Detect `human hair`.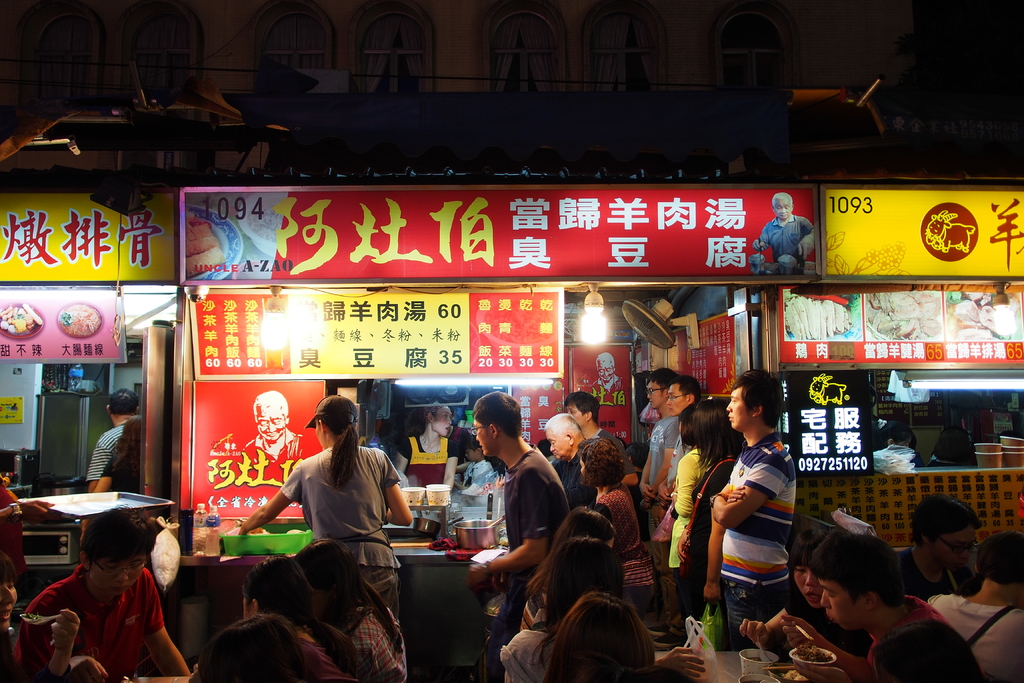
Detected at {"left": 530, "top": 533, "right": 616, "bottom": 614}.
